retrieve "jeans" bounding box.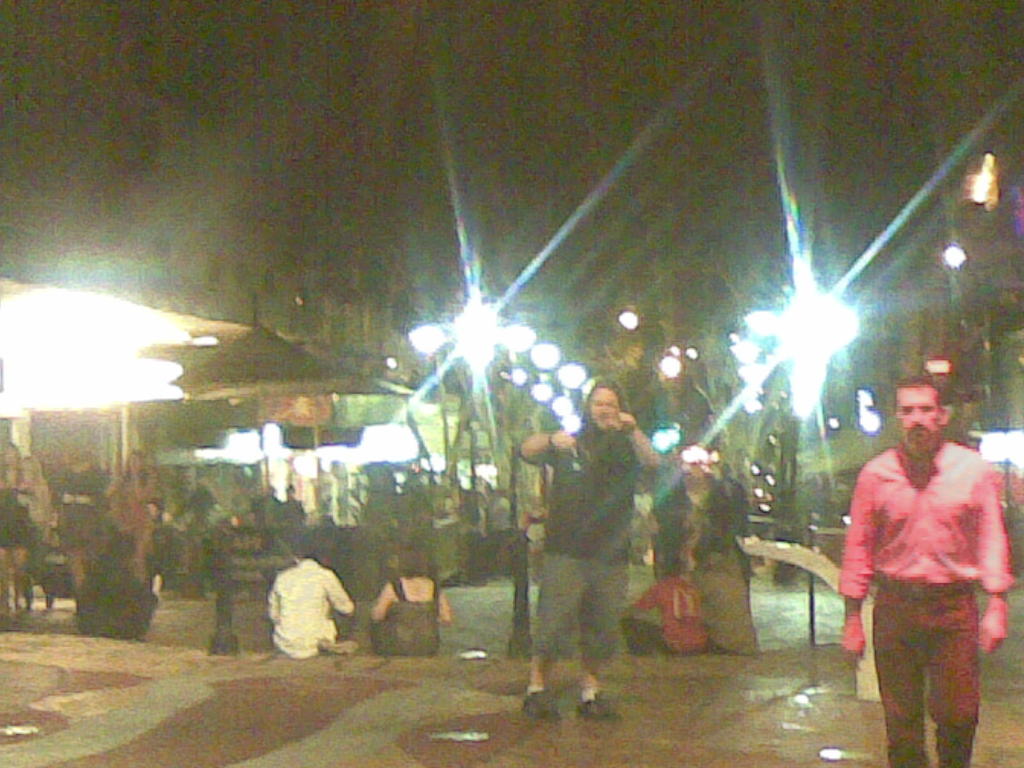
Bounding box: 493/554/634/668.
